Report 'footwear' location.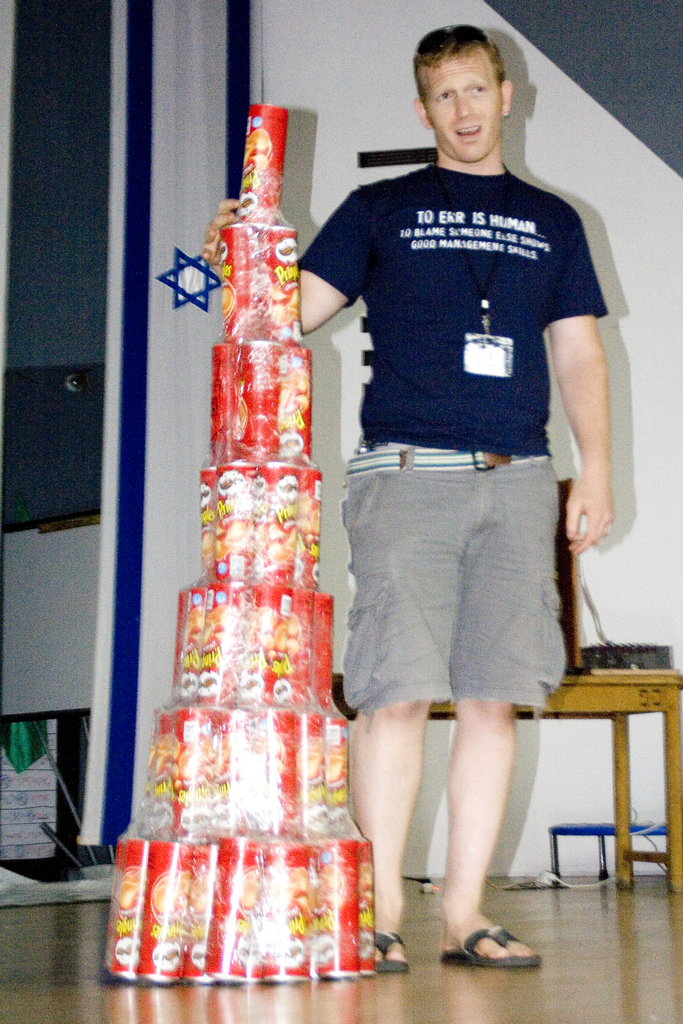
Report: BBox(443, 909, 538, 974).
